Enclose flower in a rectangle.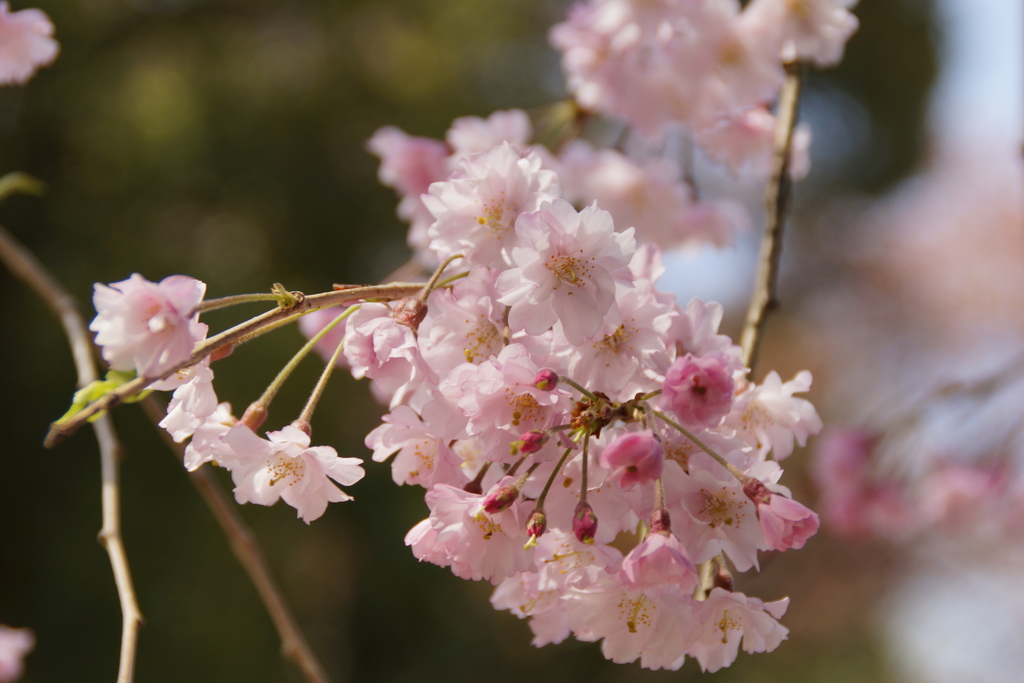
84, 273, 215, 378.
